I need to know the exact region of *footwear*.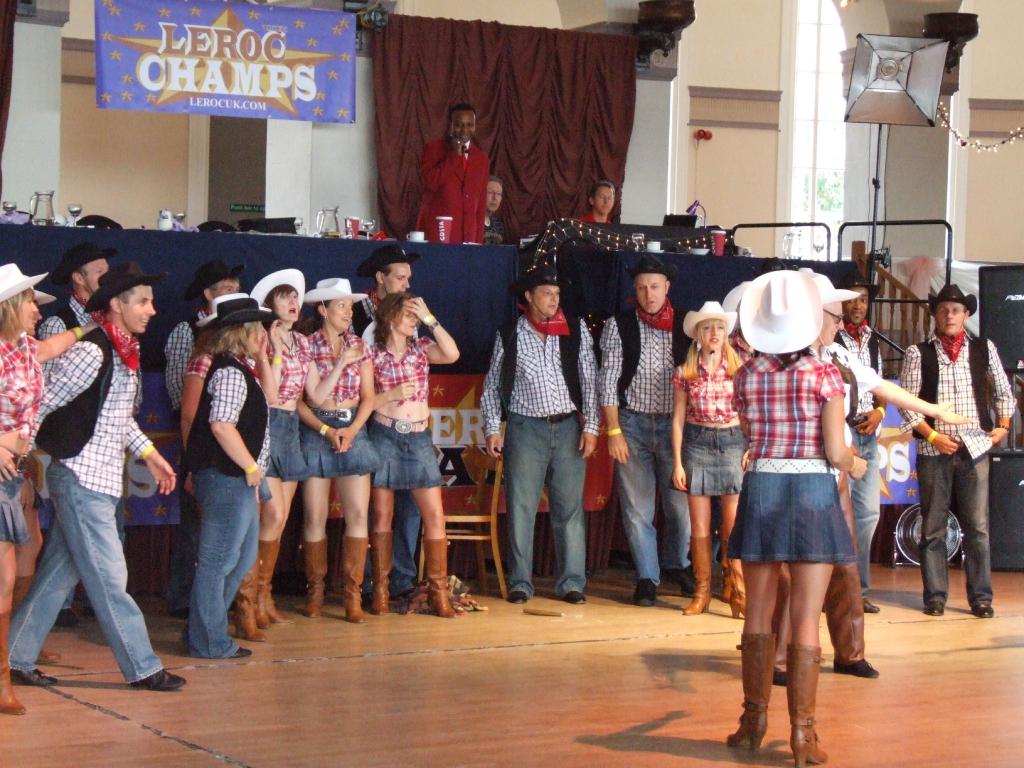
Region: x1=229 y1=643 x2=252 y2=664.
